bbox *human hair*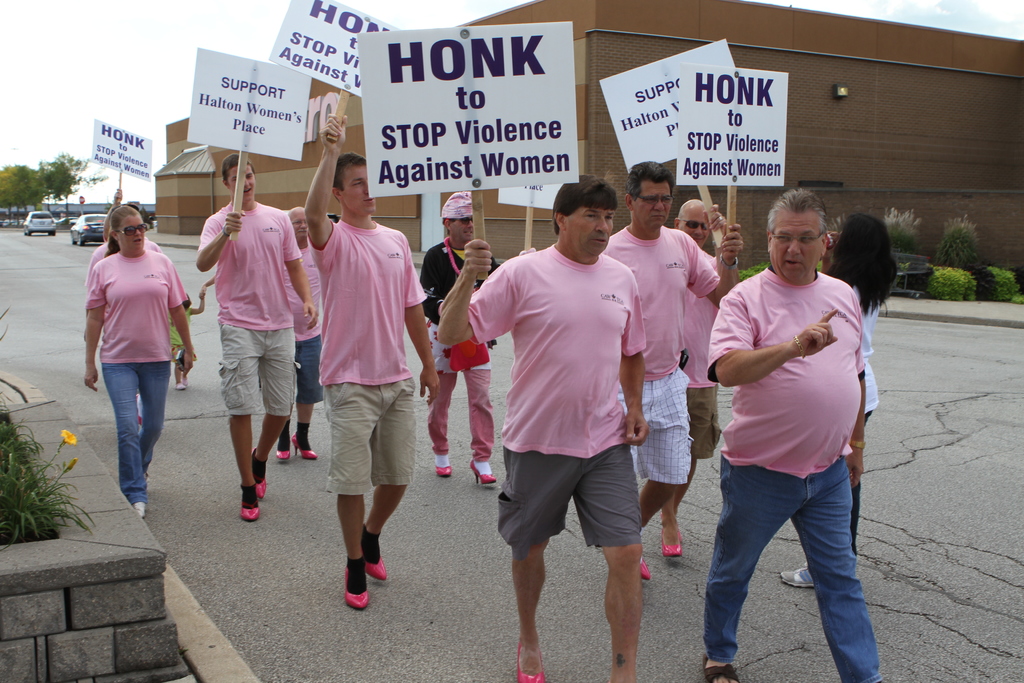
region(628, 164, 676, 197)
